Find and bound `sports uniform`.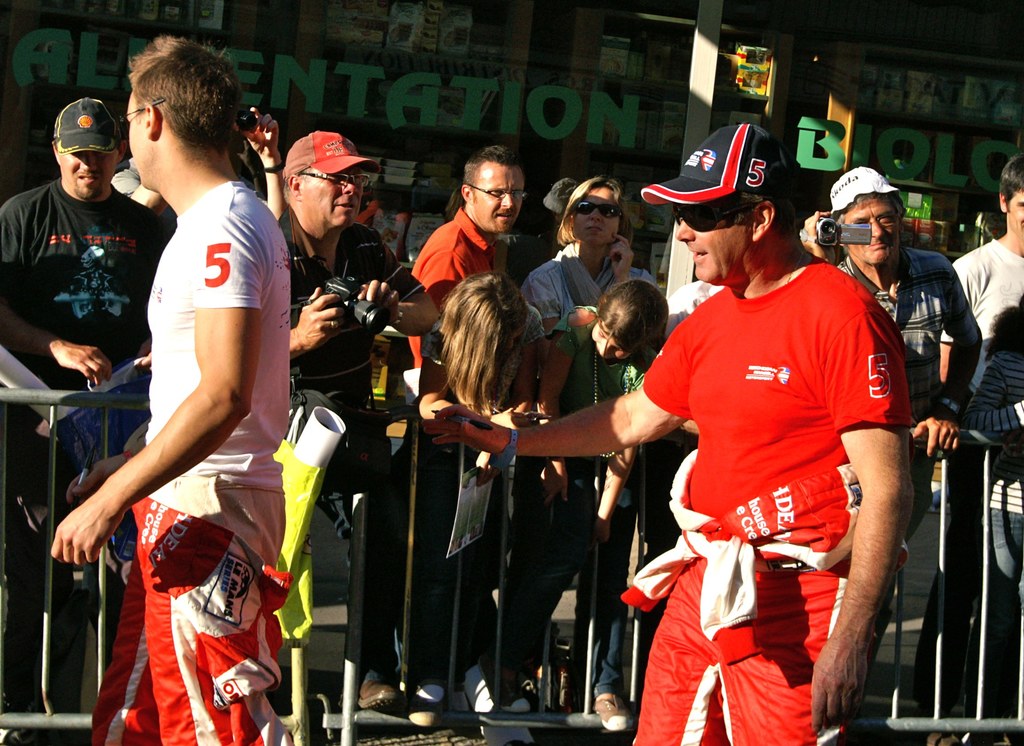
Bound: 621:151:932:740.
